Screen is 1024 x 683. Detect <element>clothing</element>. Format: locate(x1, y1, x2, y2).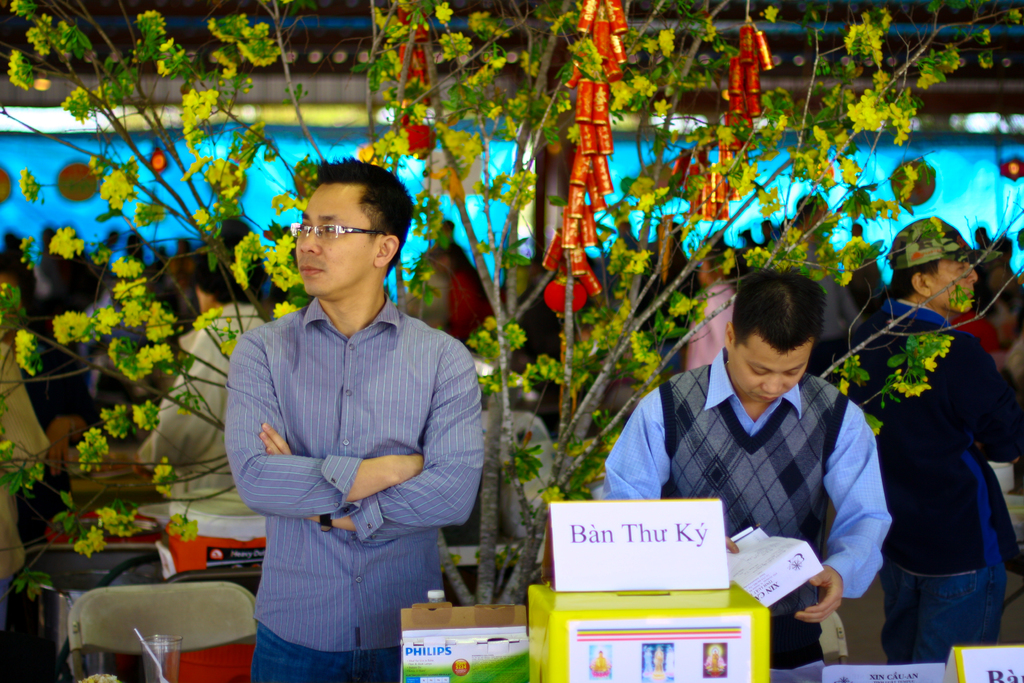
locate(864, 258, 1012, 652).
